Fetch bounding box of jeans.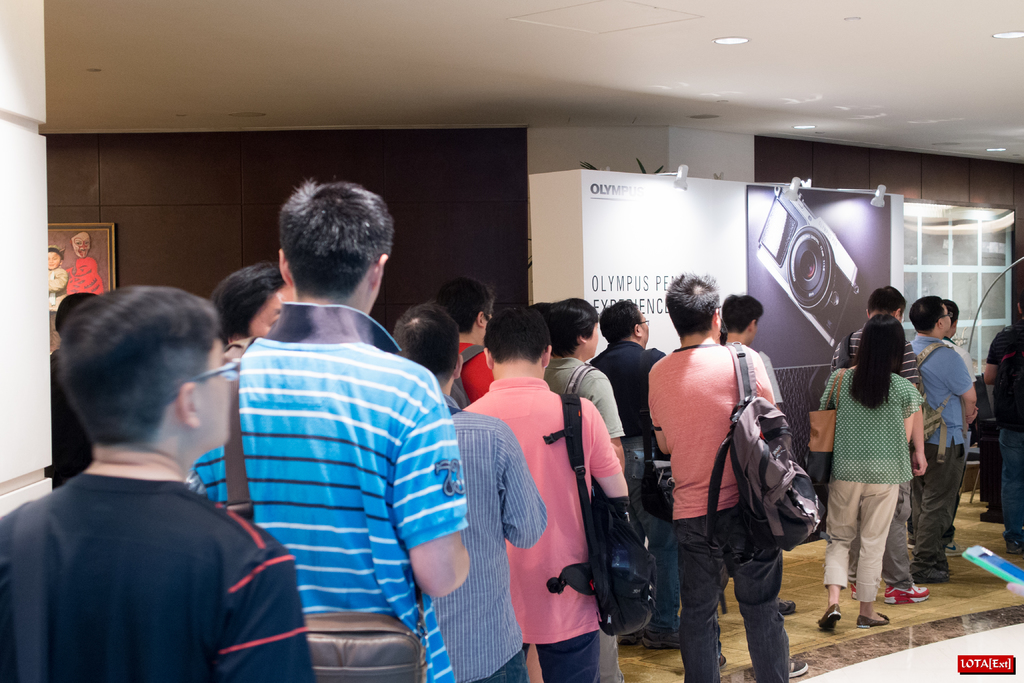
Bbox: {"x1": 668, "y1": 510, "x2": 810, "y2": 677}.
